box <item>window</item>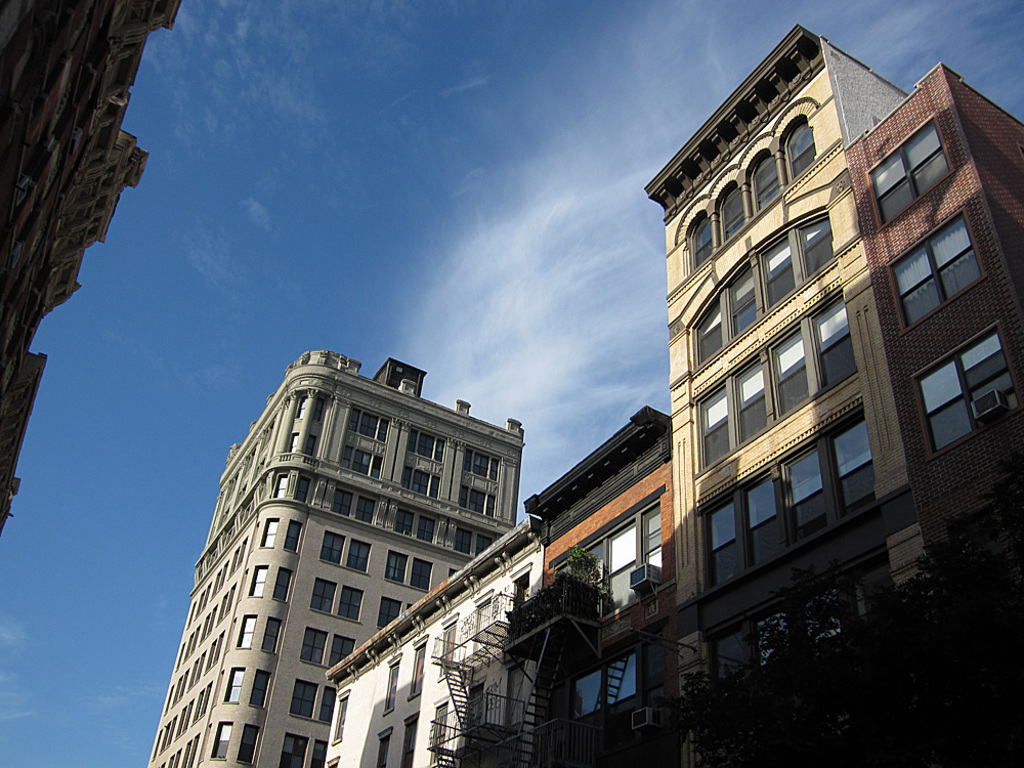
x1=739 y1=602 x2=796 y2=669
